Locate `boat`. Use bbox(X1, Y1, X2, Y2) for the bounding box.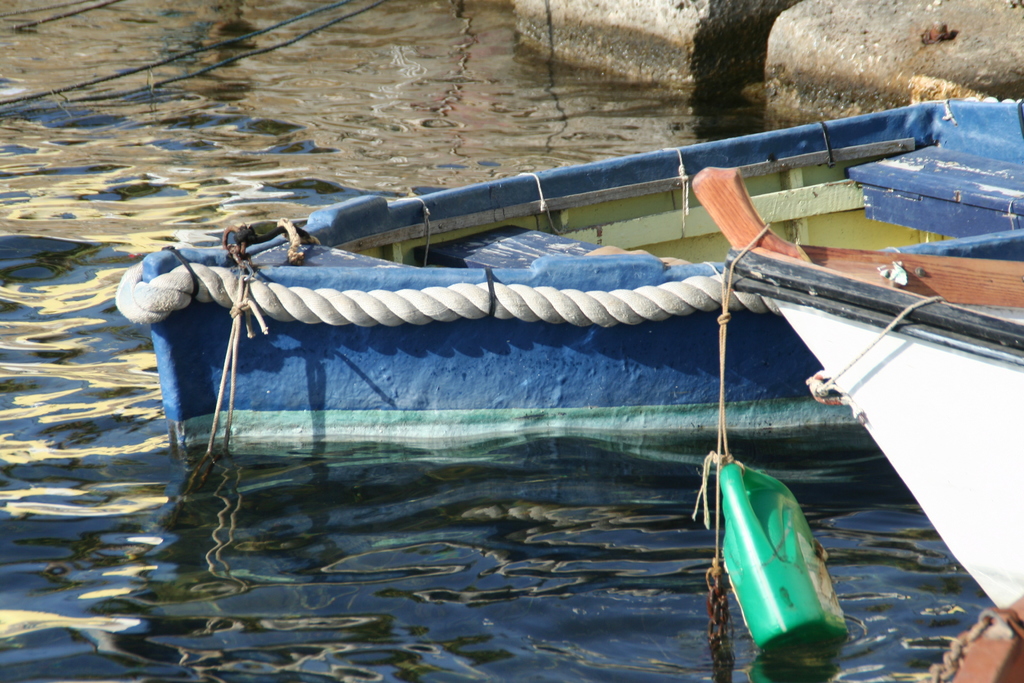
bbox(691, 165, 1023, 649).
